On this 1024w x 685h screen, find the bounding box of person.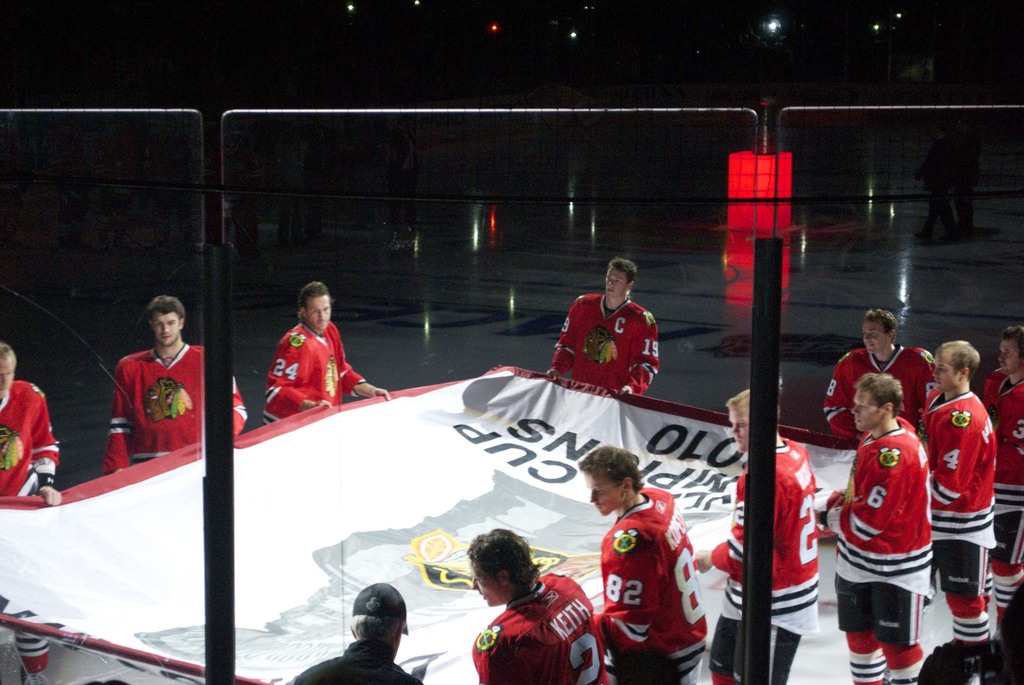
Bounding box: 692, 387, 811, 684.
